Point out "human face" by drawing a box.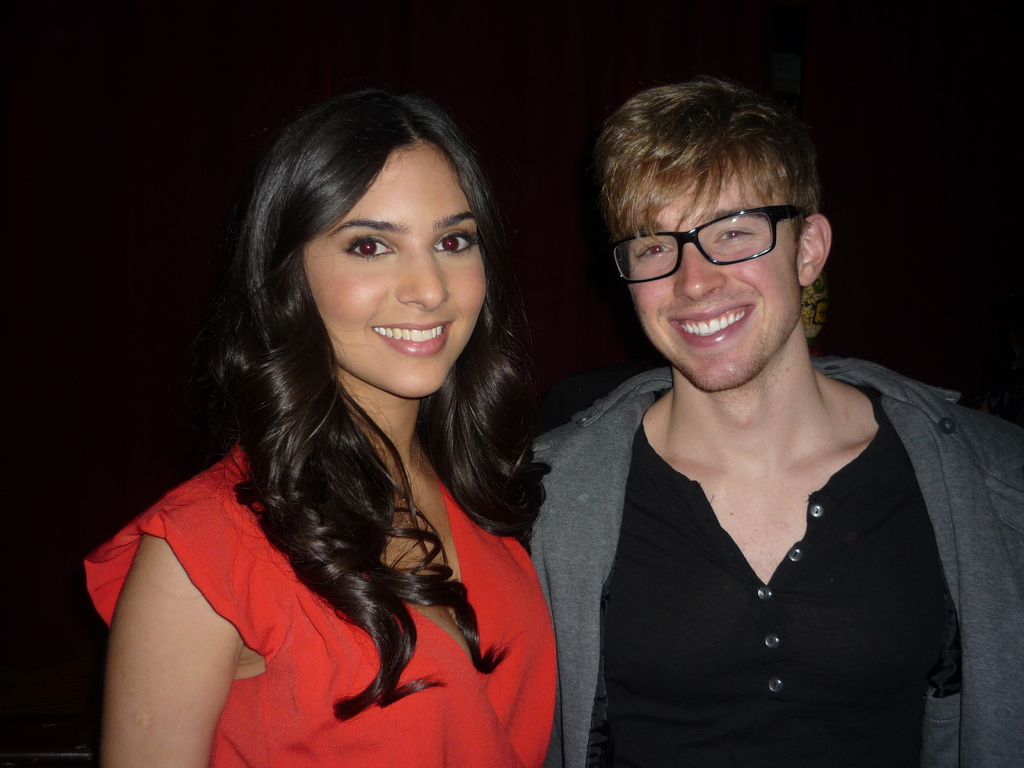
rect(301, 140, 483, 403).
